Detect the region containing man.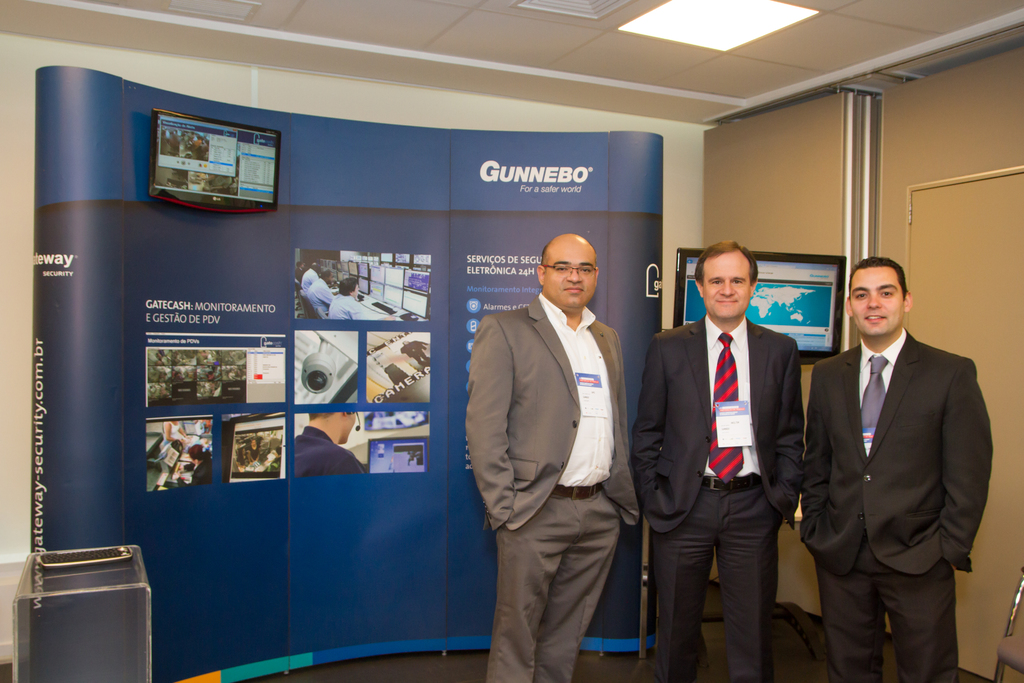
{"x1": 806, "y1": 249, "x2": 994, "y2": 682}.
